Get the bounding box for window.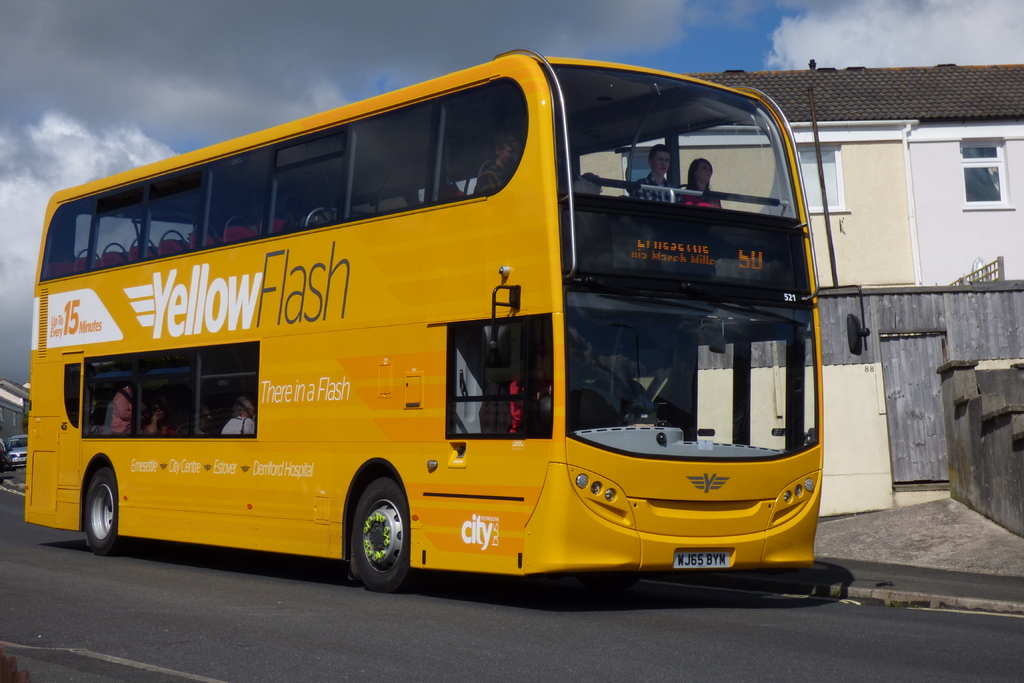
Rect(959, 135, 1014, 212).
